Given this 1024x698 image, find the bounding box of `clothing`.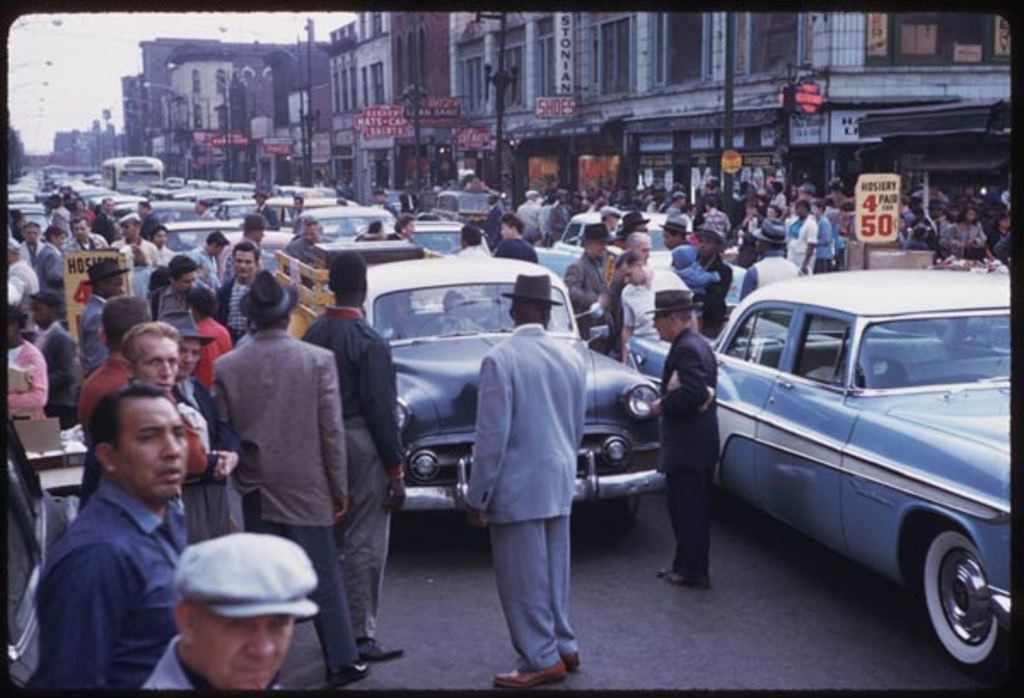
(x1=466, y1=323, x2=594, y2=671).
